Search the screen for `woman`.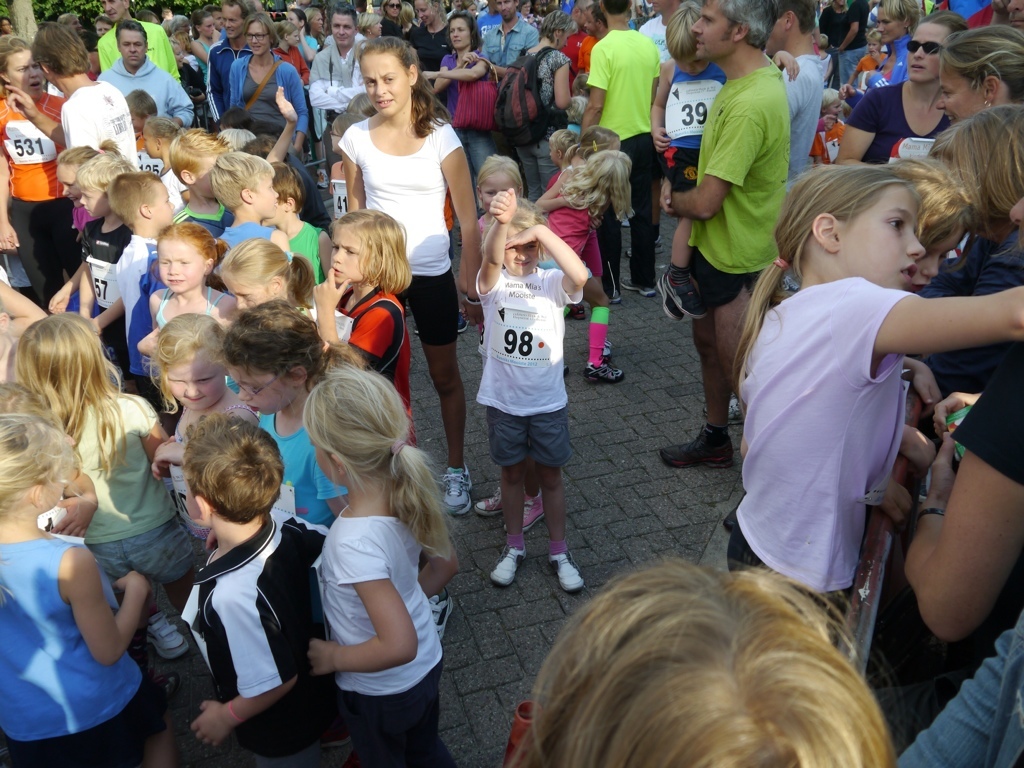
Found at 230 7 316 152.
